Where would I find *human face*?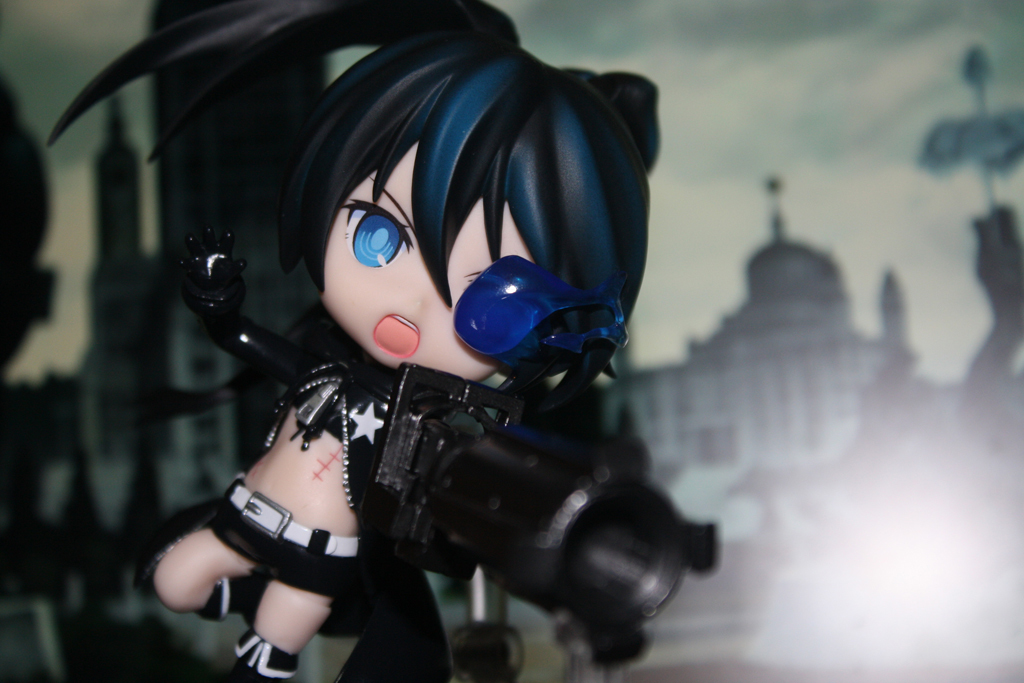
At {"x1": 293, "y1": 144, "x2": 517, "y2": 386}.
